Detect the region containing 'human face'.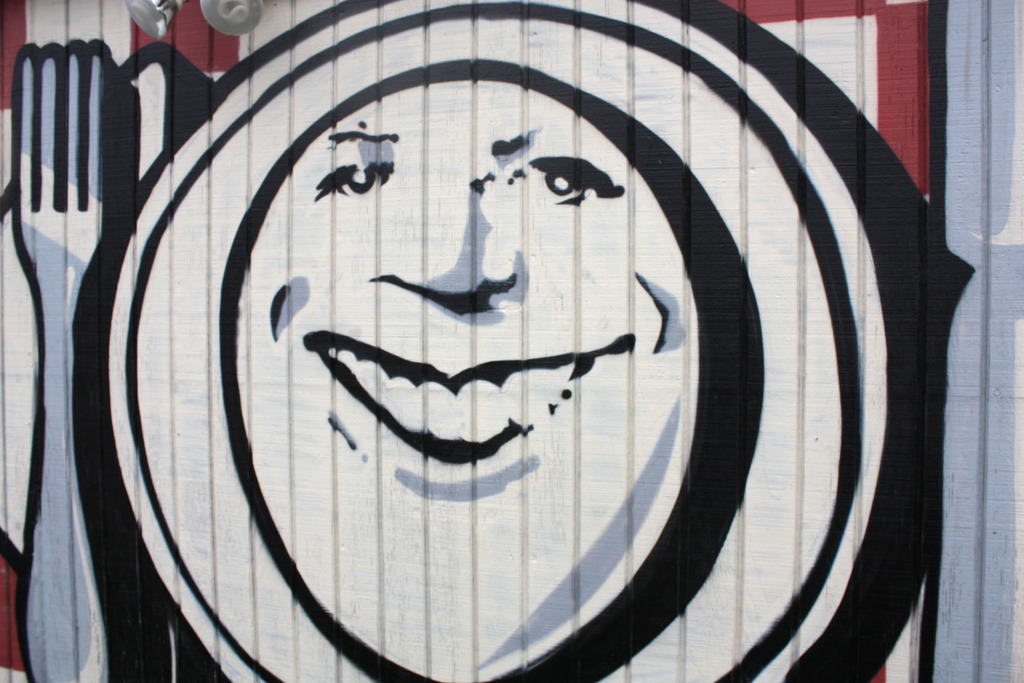
<bbox>256, 81, 691, 516</bbox>.
